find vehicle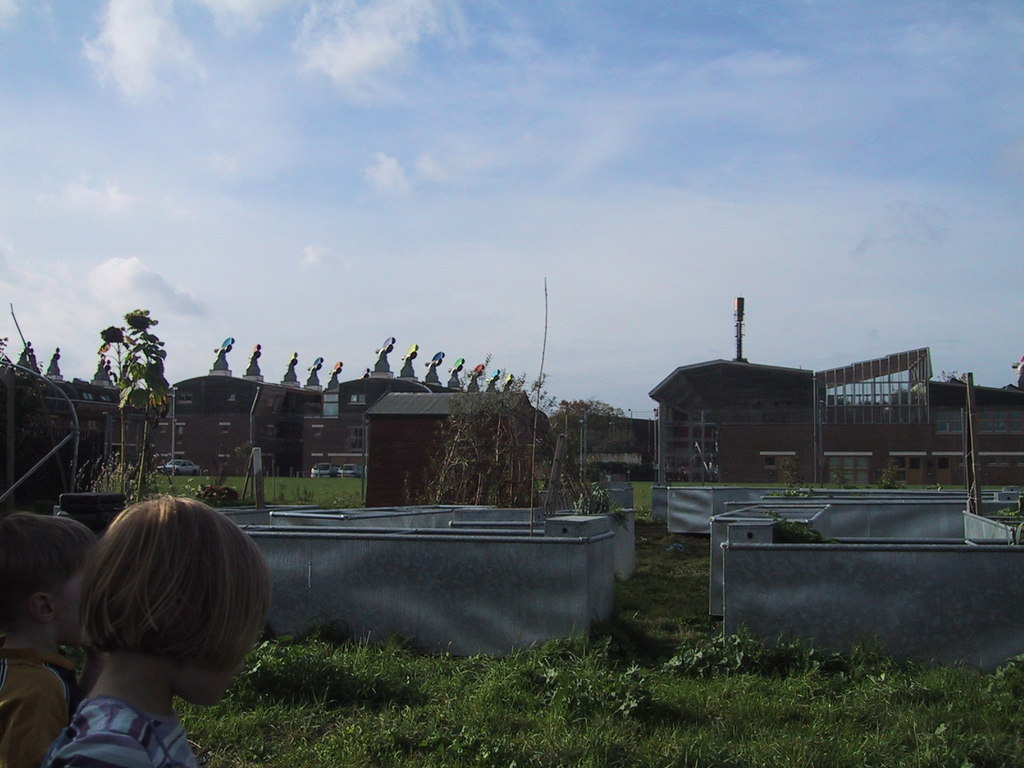
308/460/335/476
